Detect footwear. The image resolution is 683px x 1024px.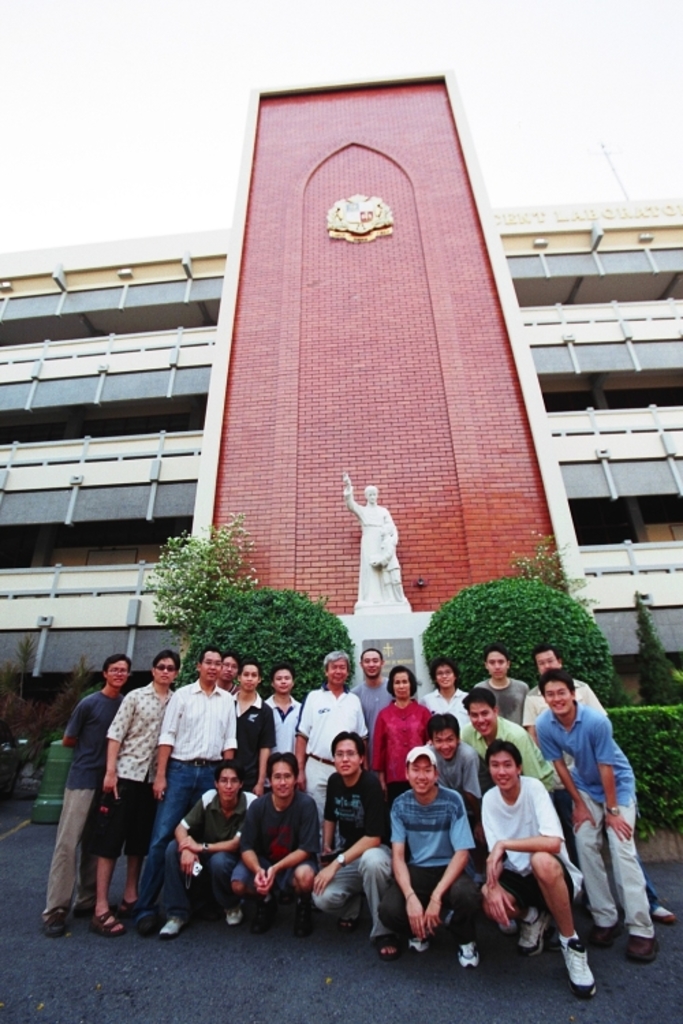
(left=372, top=928, right=400, bottom=965).
